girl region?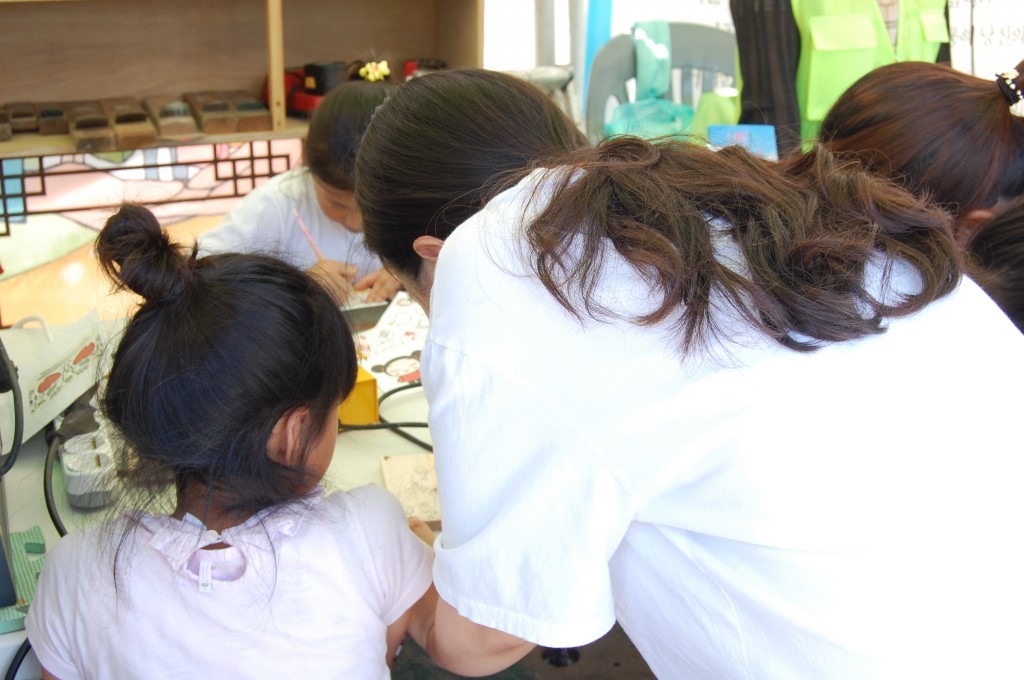
x1=811, y1=55, x2=1023, y2=261
